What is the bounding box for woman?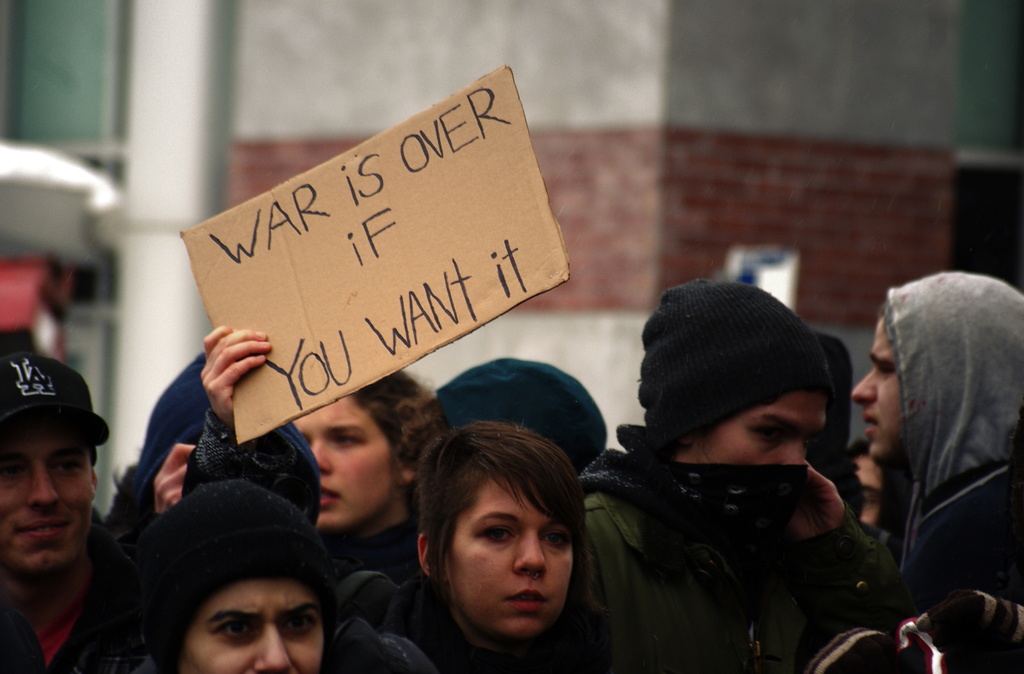
Rect(156, 368, 436, 569).
